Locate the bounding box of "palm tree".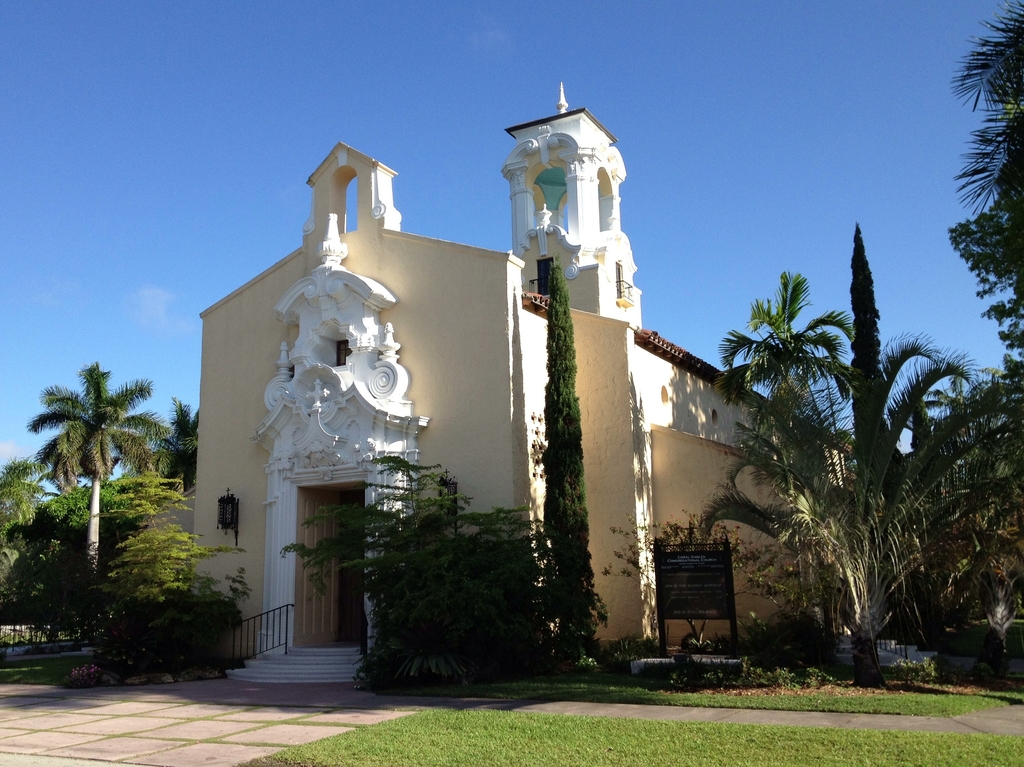
Bounding box: 926:396:1011:707.
